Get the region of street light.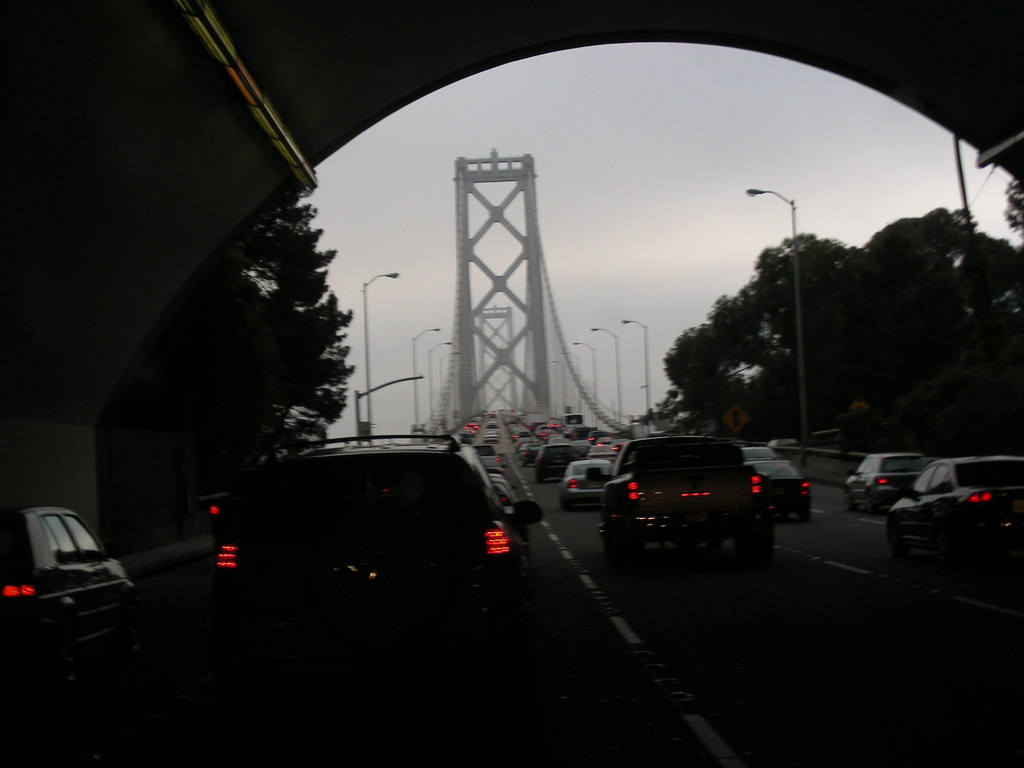
<region>568, 340, 596, 431</region>.
